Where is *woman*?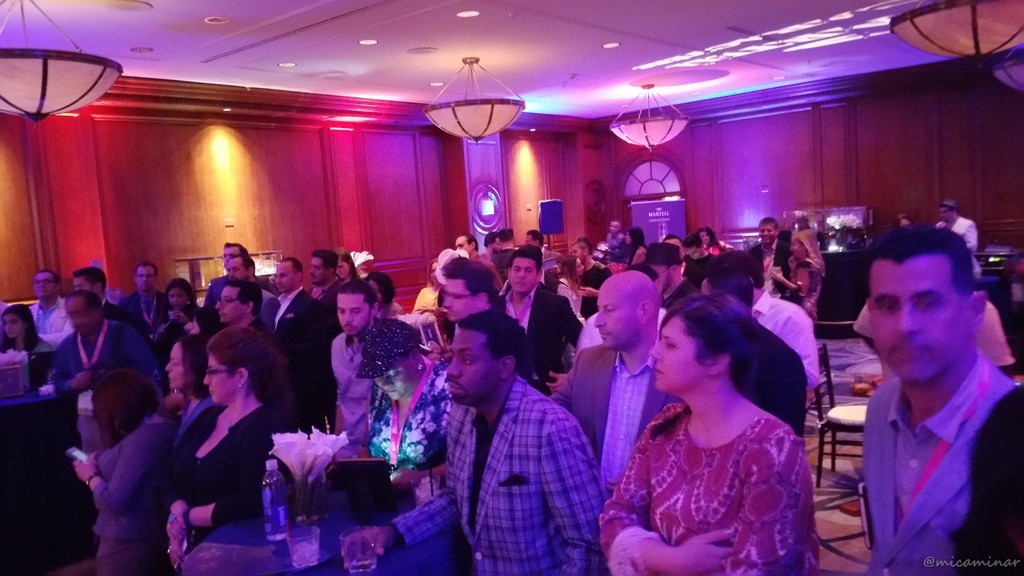
region(71, 367, 170, 575).
